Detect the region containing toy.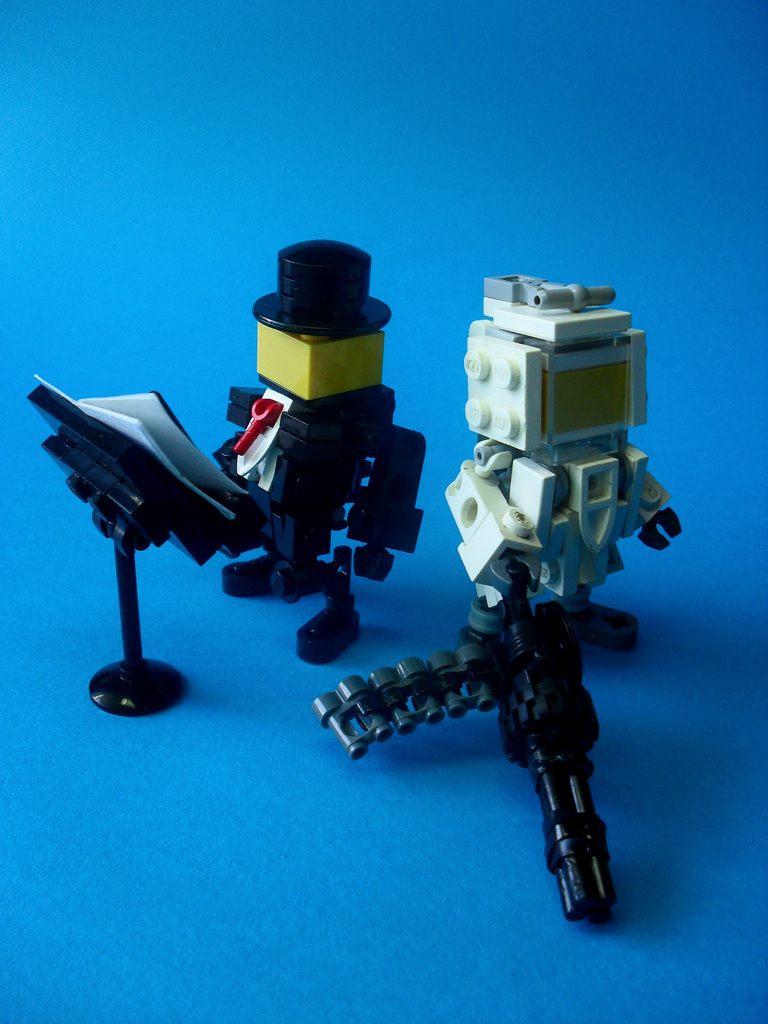
[x1=220, y1=241, x2=426, y2=666].
